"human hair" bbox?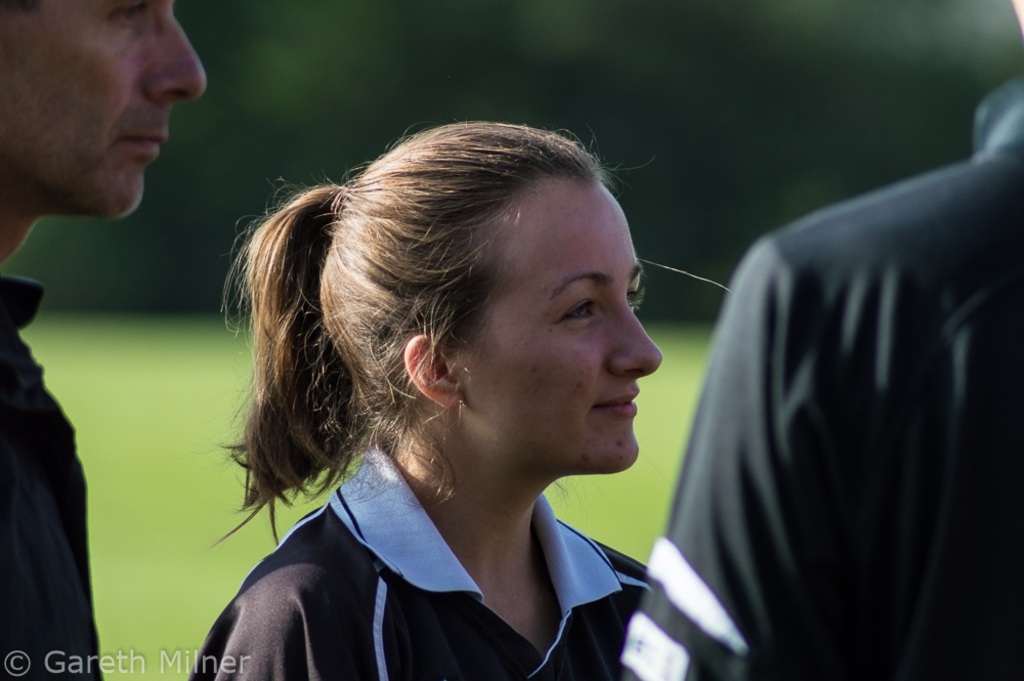
<box>217,122,643,529</box>
